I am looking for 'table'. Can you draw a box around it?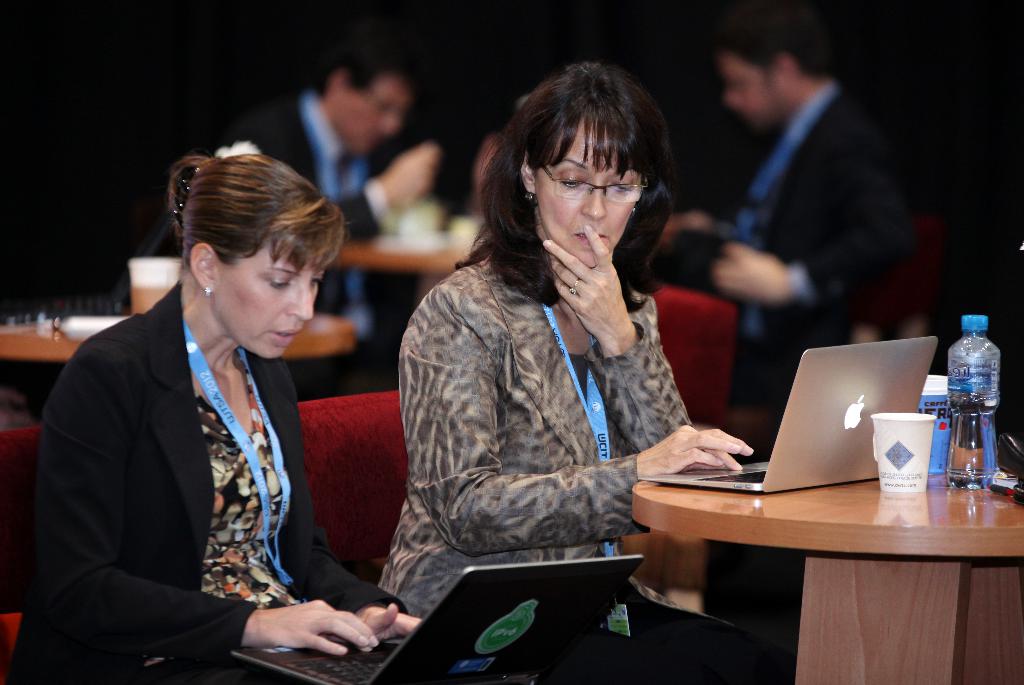
Sure, the bounding box is {"x1": 0, "y1": 313, "x2": 358, "y2": 359}.
